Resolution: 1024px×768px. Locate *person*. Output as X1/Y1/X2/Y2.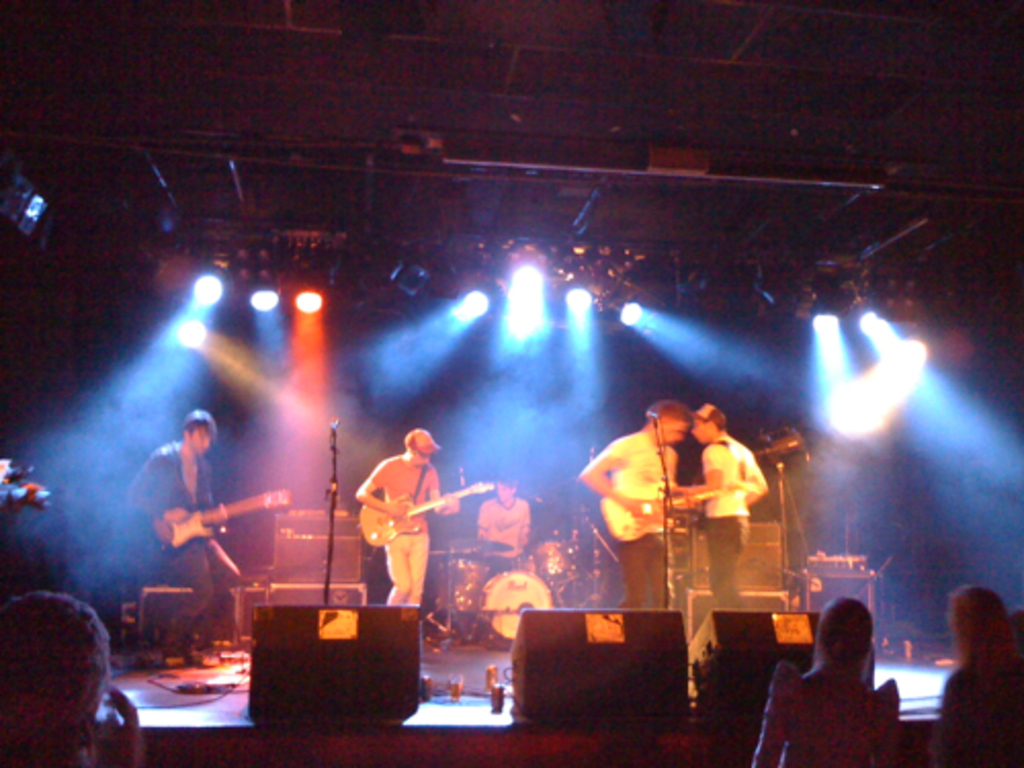
571/397/709/610.
